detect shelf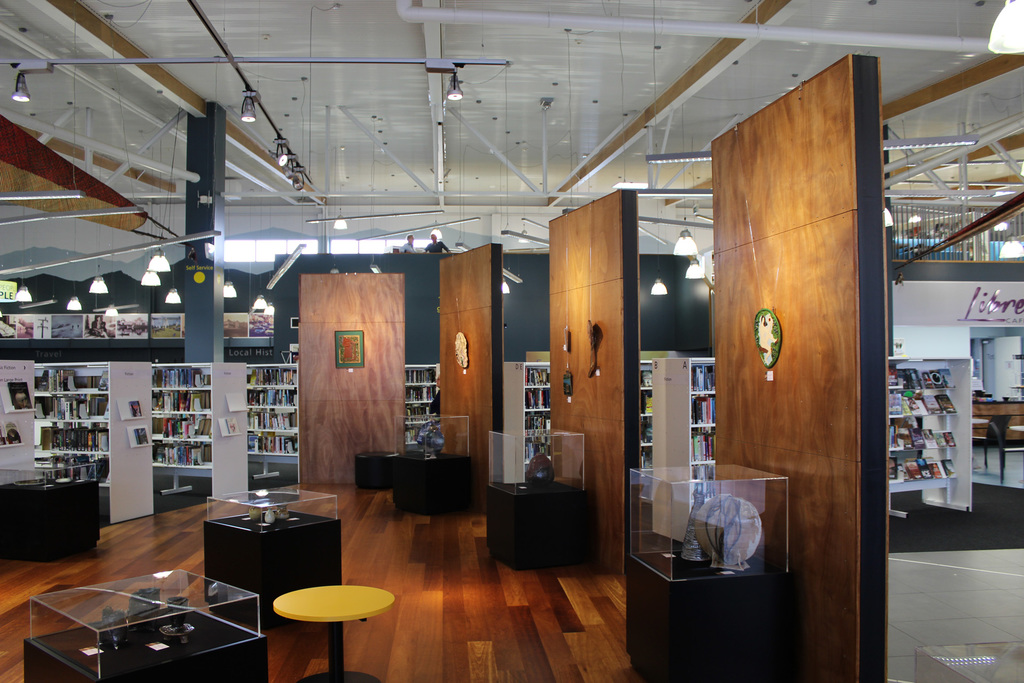
pyautogui.locateOnScreen(406, 384, 435, 399)
